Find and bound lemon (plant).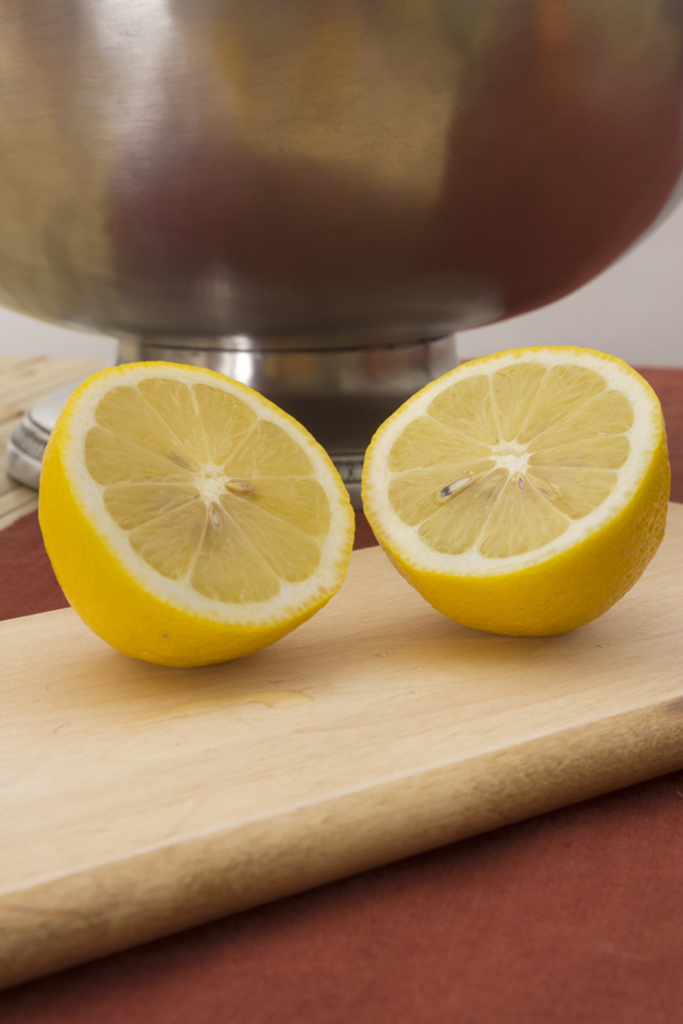
Bound: left=36, top=355, right=360, bottom=672.
